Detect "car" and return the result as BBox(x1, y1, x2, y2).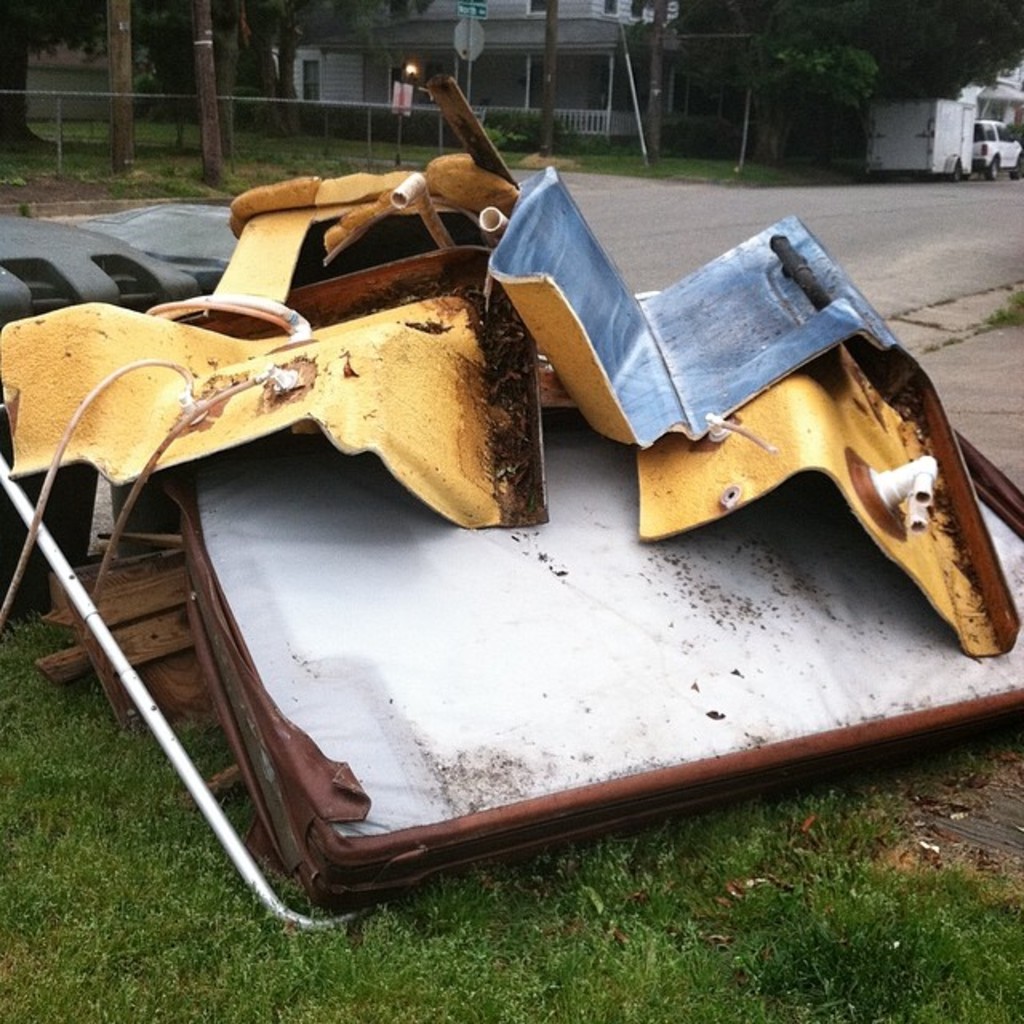
BBox(958, 115, 1022, 190).
